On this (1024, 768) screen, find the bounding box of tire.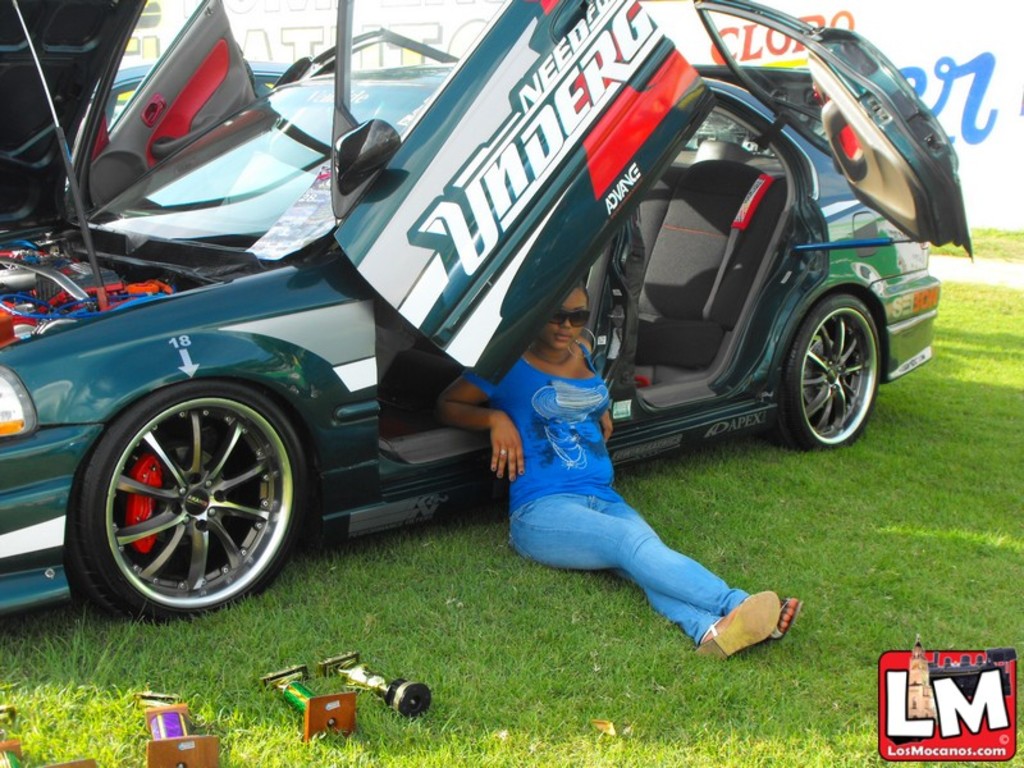
Bounding box: [774,292,879,449].
